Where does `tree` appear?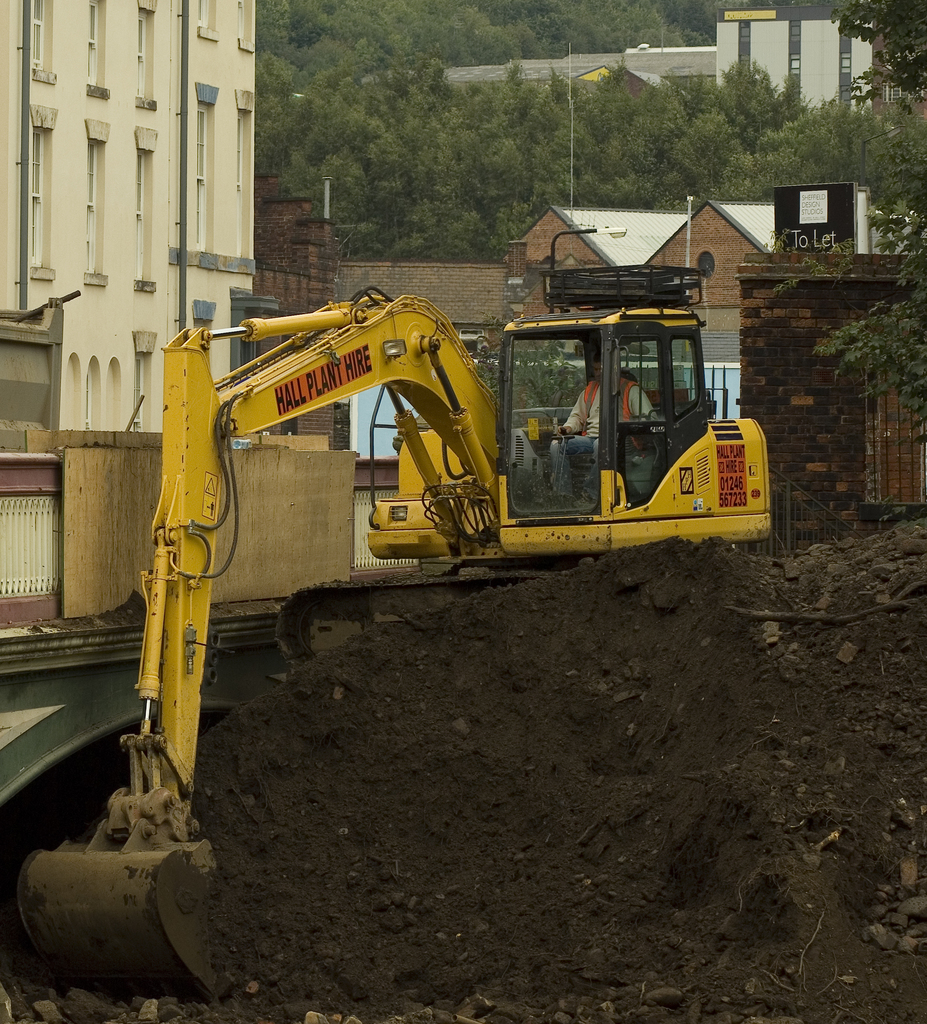
Appears at pyautogui.locateOnScreen(647, 48, 926, 236).
